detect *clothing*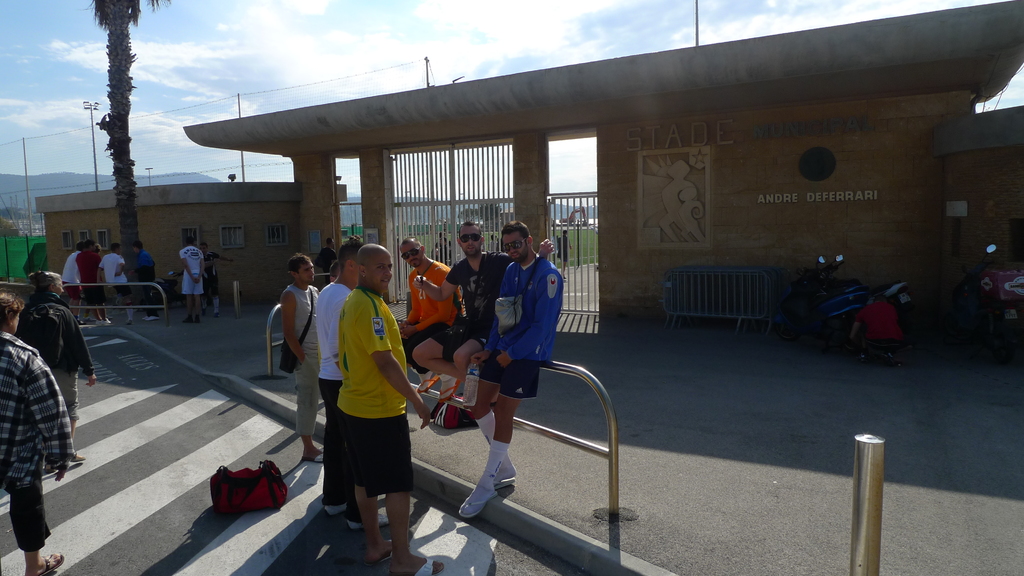
<region>72, 247, 99, 287</region>
